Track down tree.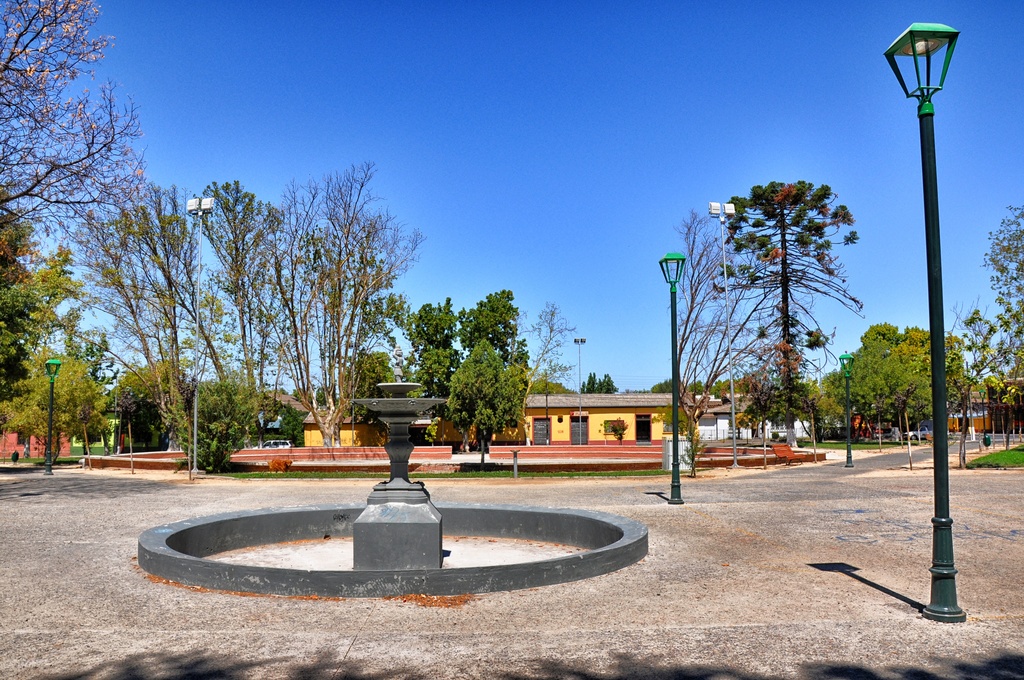
Tracked to (714, 181, 865, 451).
